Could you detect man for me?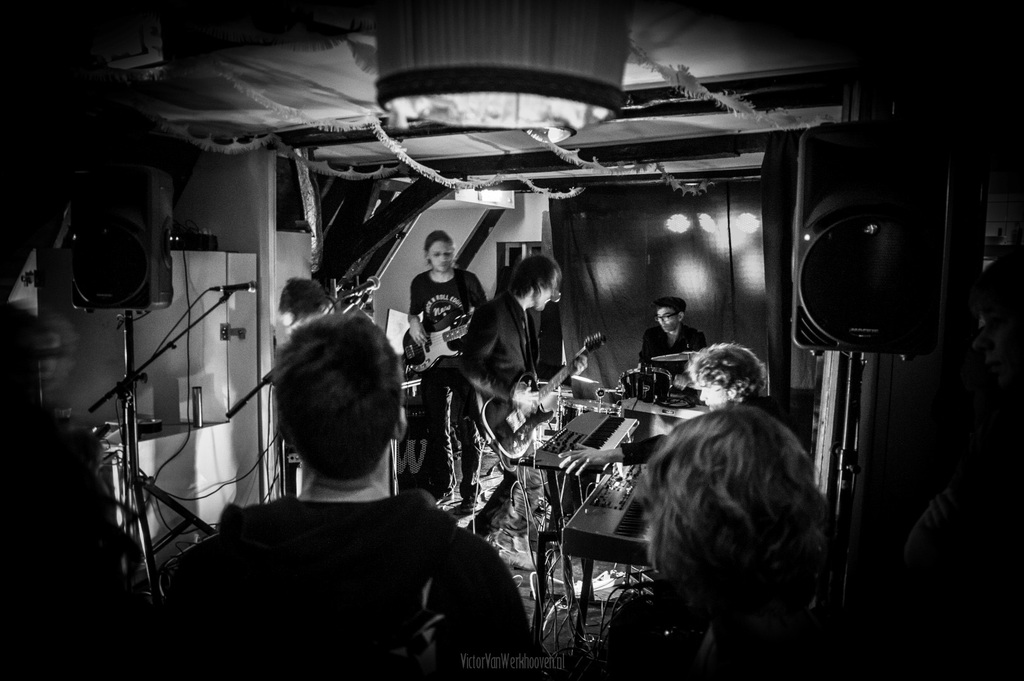
Detection result: Rect(173, 307, 516, 672).
